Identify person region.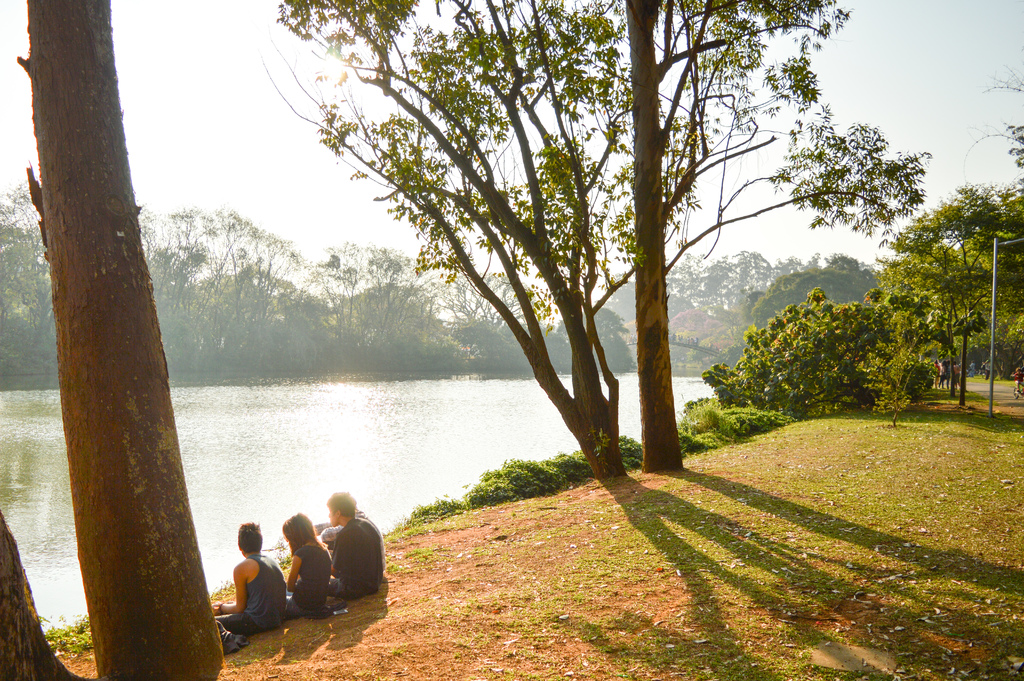
Region: left=334, top=488, right=385, bottom=598.
